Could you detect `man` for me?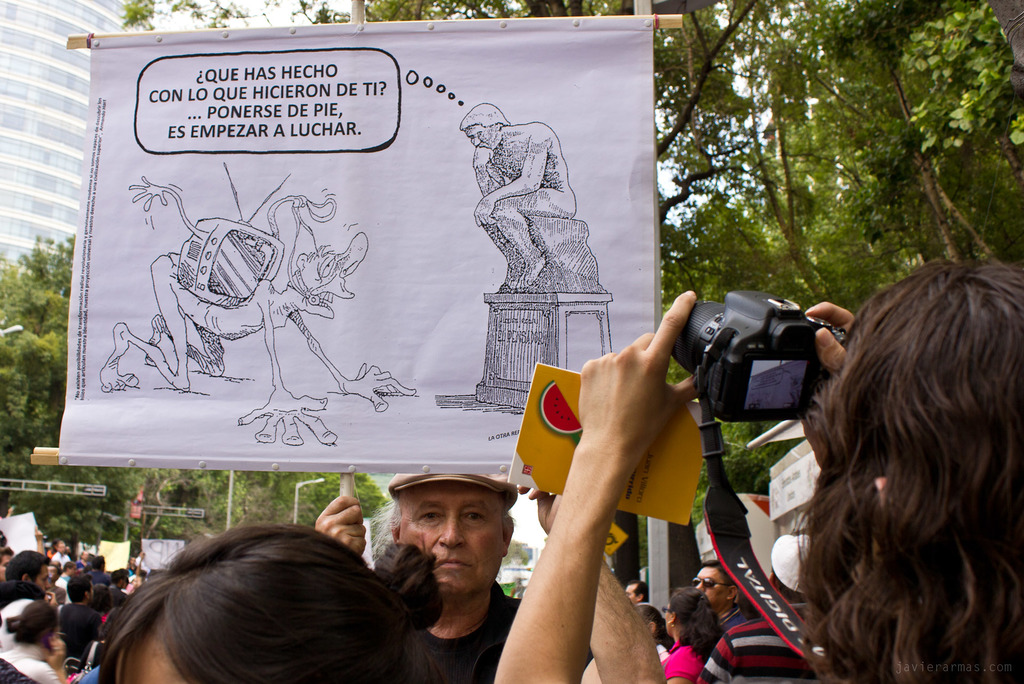
Detection result: detection(58, 575, 99, 674).
